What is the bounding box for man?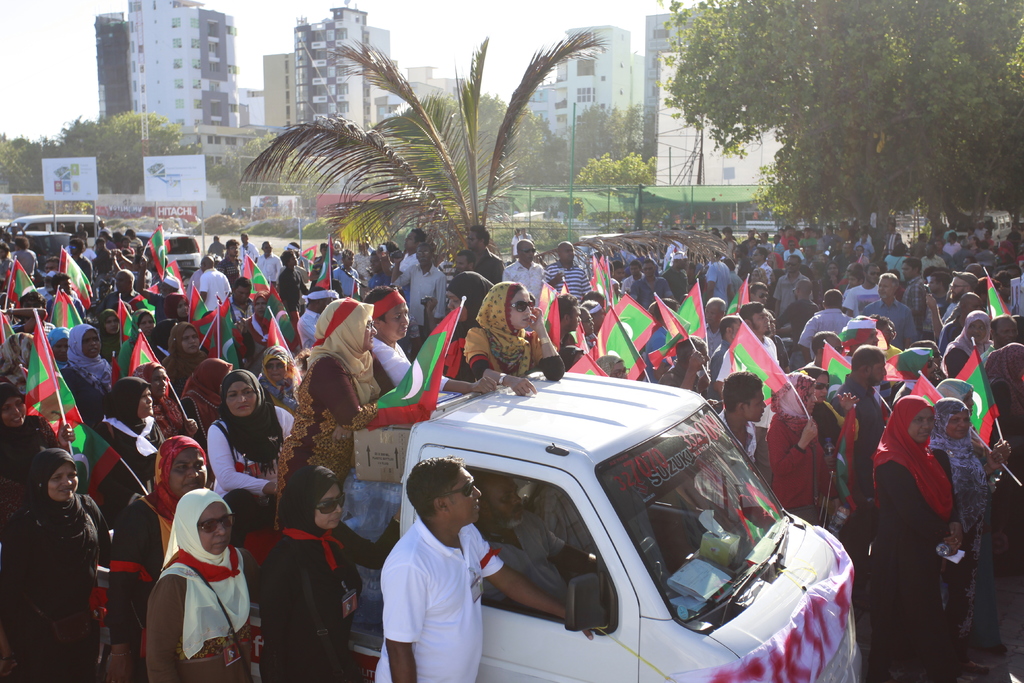
868:272:914:347.
